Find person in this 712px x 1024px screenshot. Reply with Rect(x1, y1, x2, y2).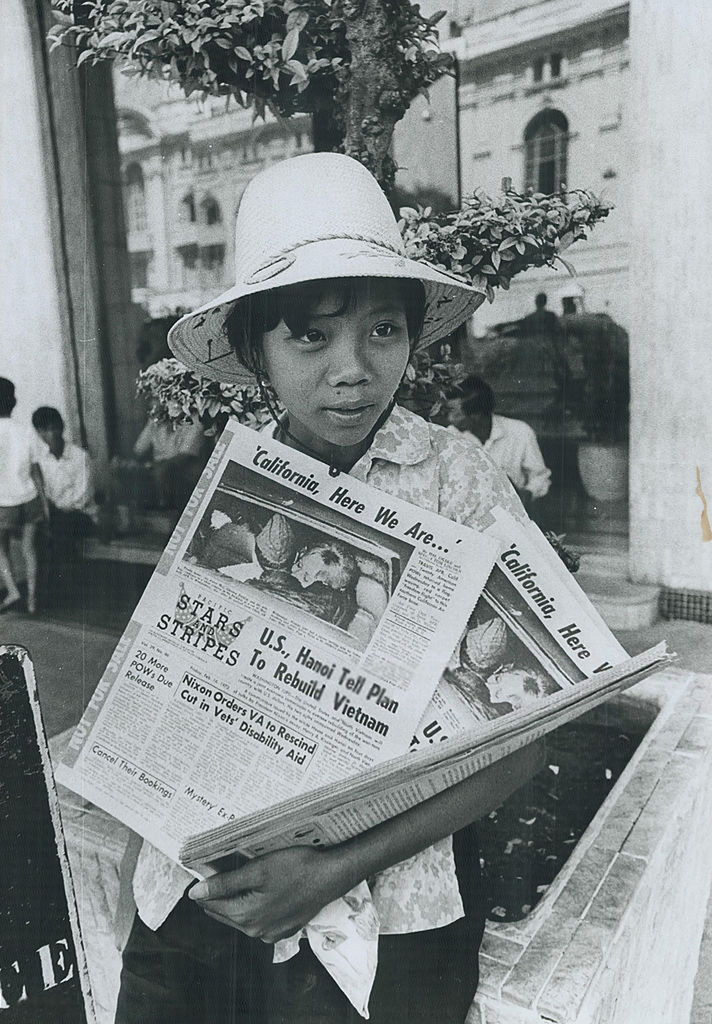
Rect(0, 381, 46, 610).
